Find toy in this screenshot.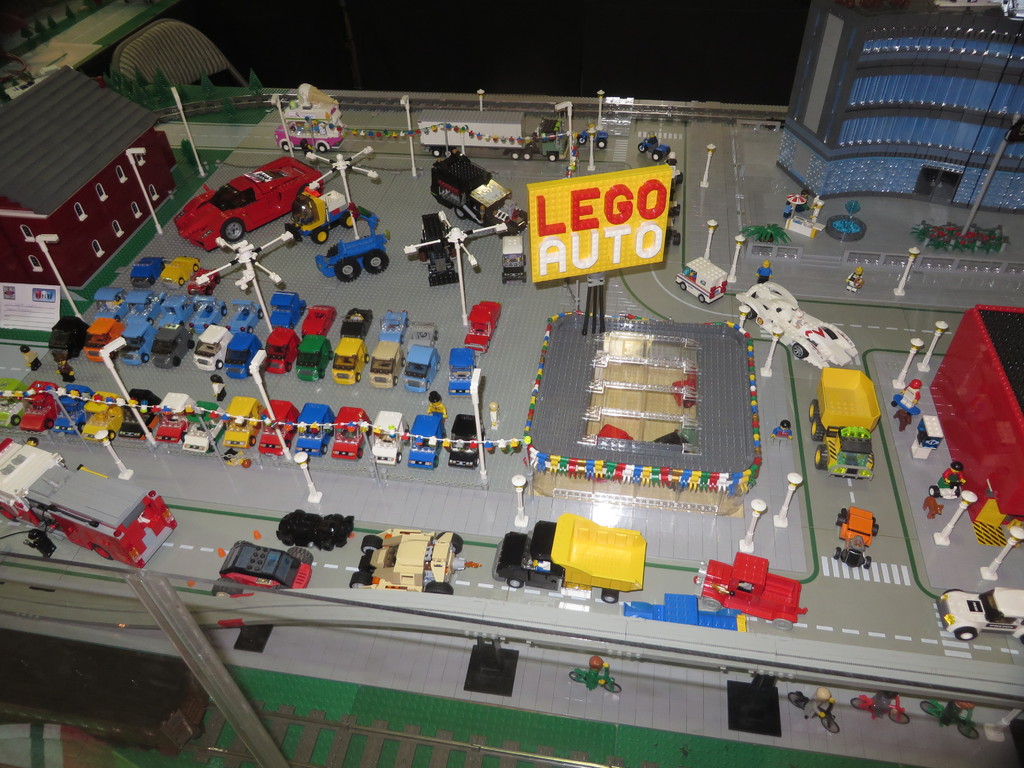
The bounding box for toy is x1=702 y1=216 x2=718 y2=263.
